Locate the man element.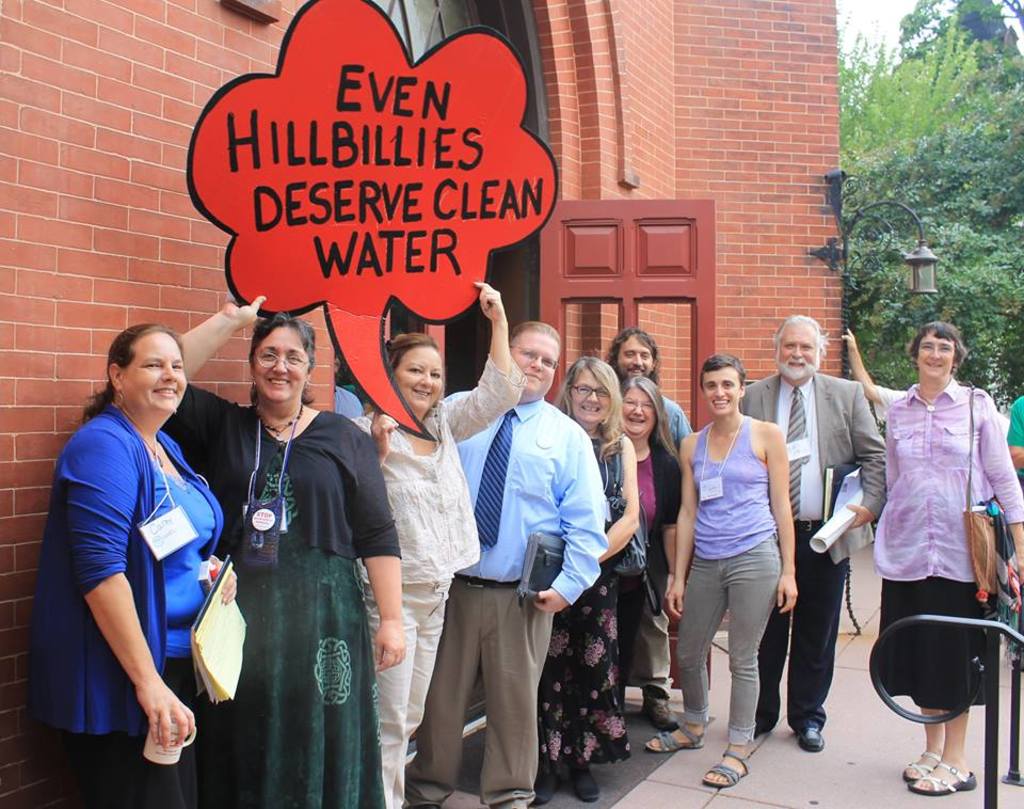
Element bbox: BBox(739, 312, 891, 756).
